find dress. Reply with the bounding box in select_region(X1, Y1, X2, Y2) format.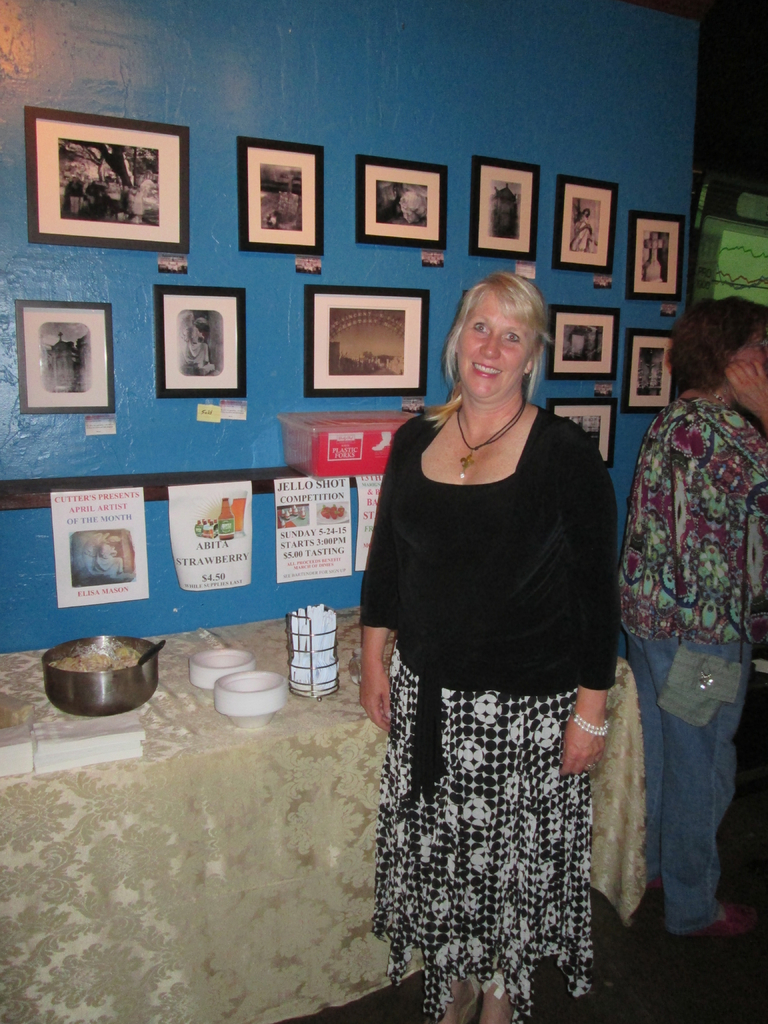
select_region(355, 405, 614, 1020).
